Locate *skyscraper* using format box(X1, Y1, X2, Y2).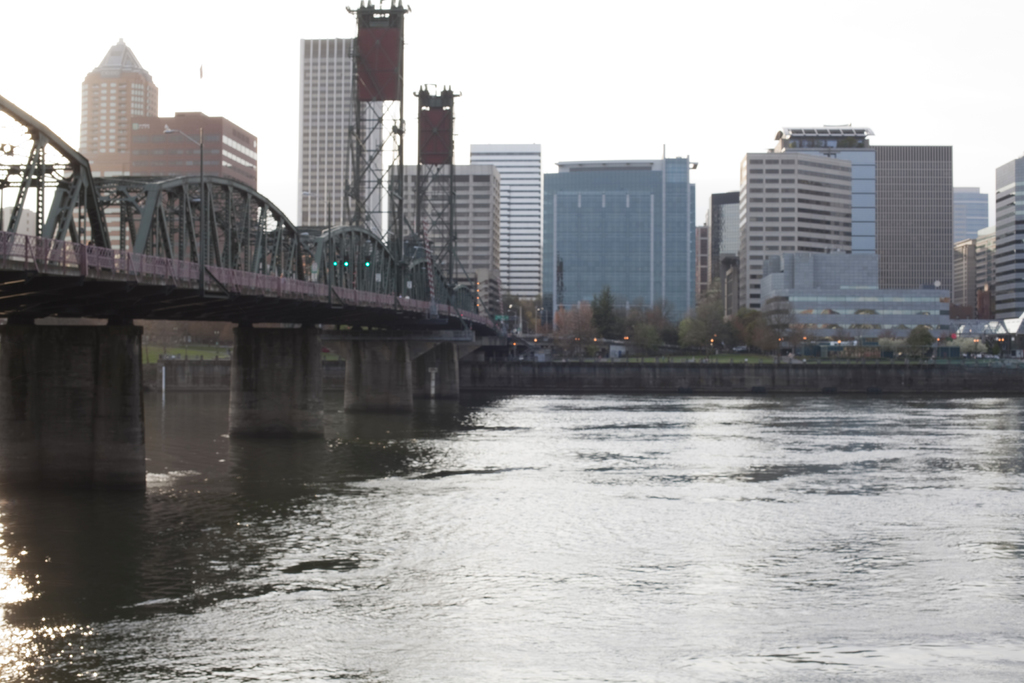
box(474, 144, 543, 329).
